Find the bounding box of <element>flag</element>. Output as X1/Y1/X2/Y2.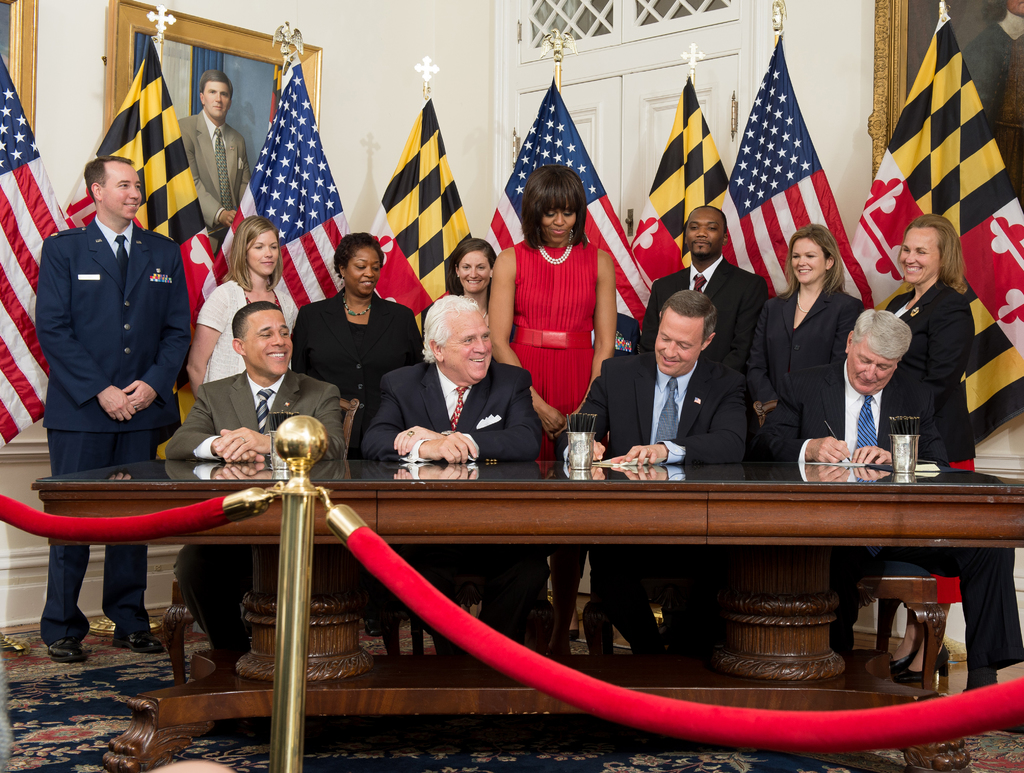
0/49/77/457.
